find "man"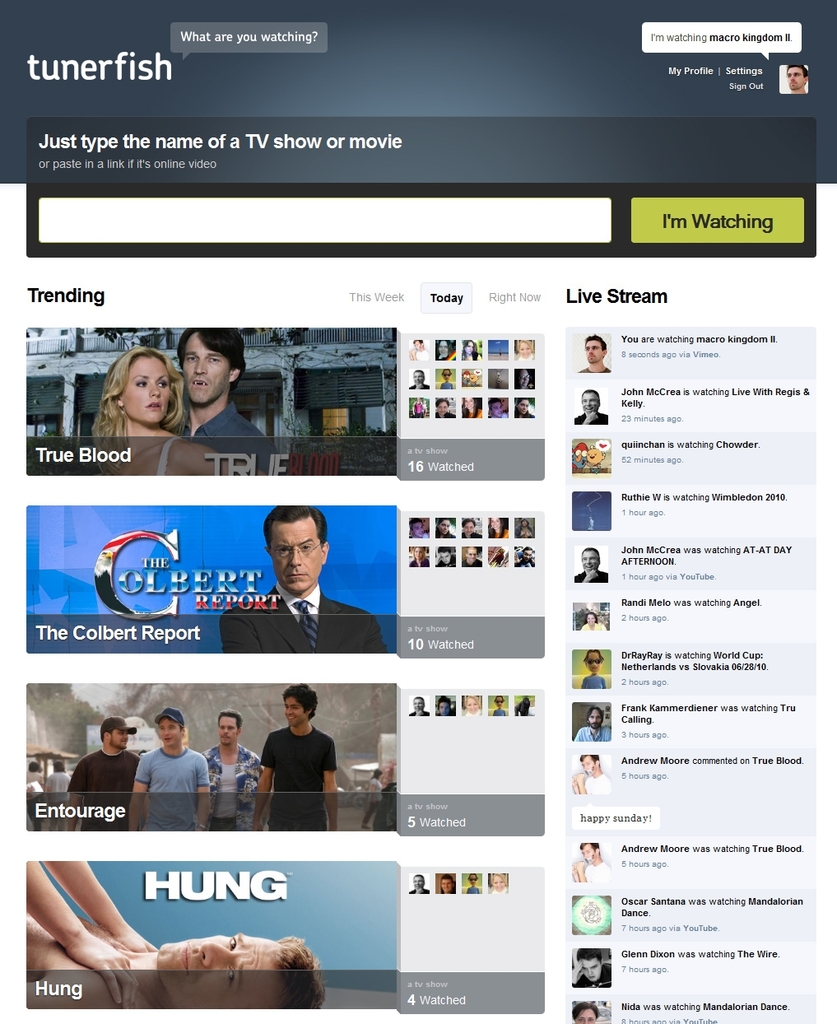
detection(252, 682, 334, 829)
